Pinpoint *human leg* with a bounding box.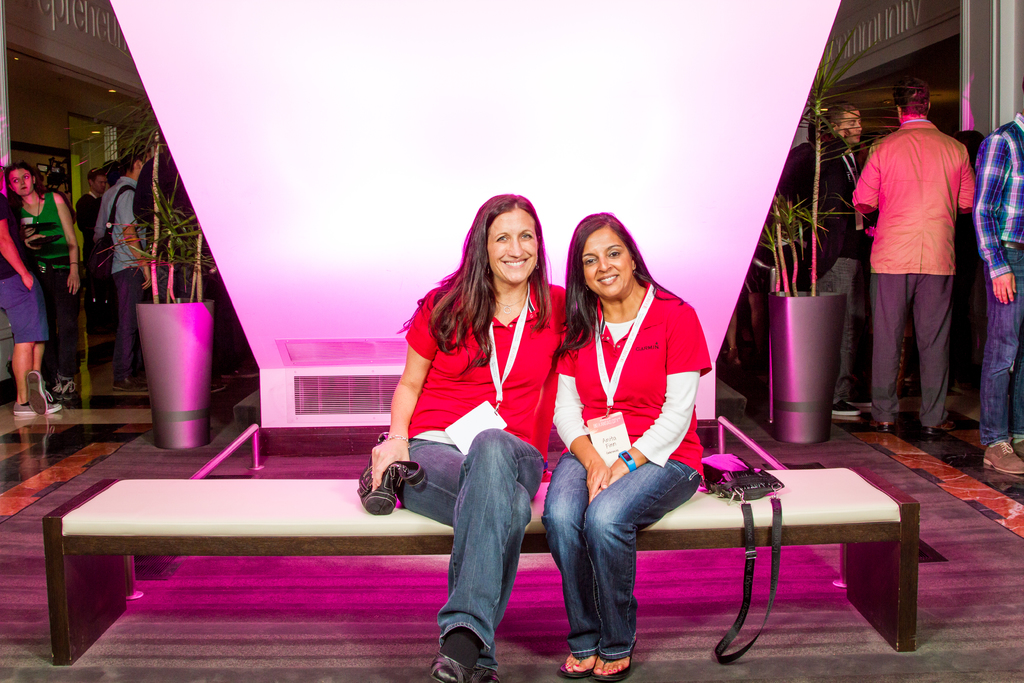
bbox=[917, 270, 957, 440].
